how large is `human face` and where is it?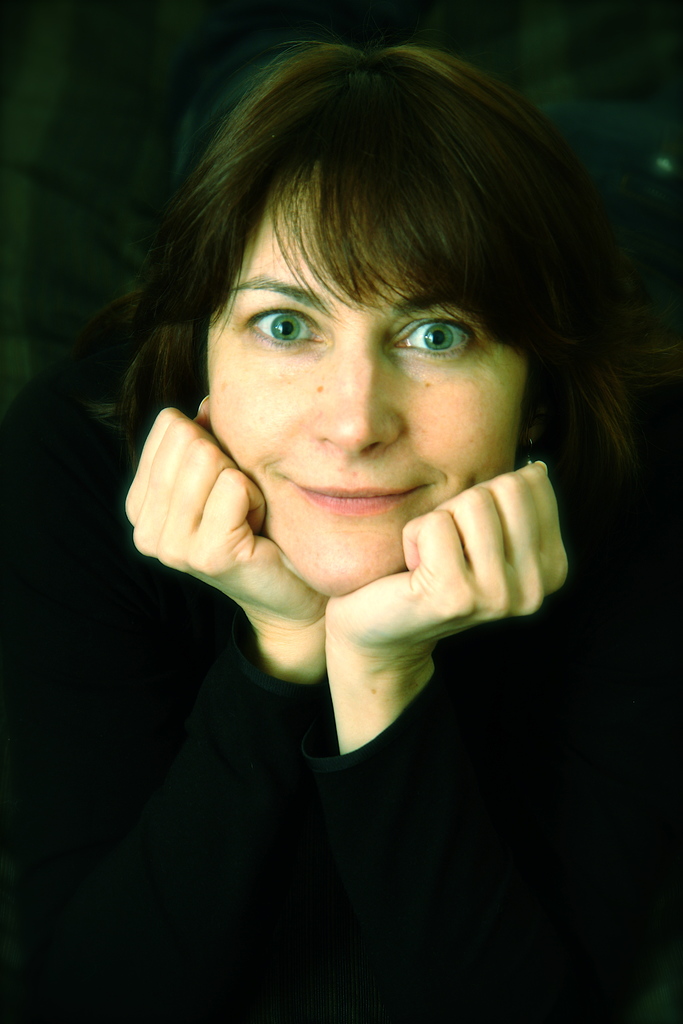
Bounding box: (left=201, top=189, right=525, bottom=599).
